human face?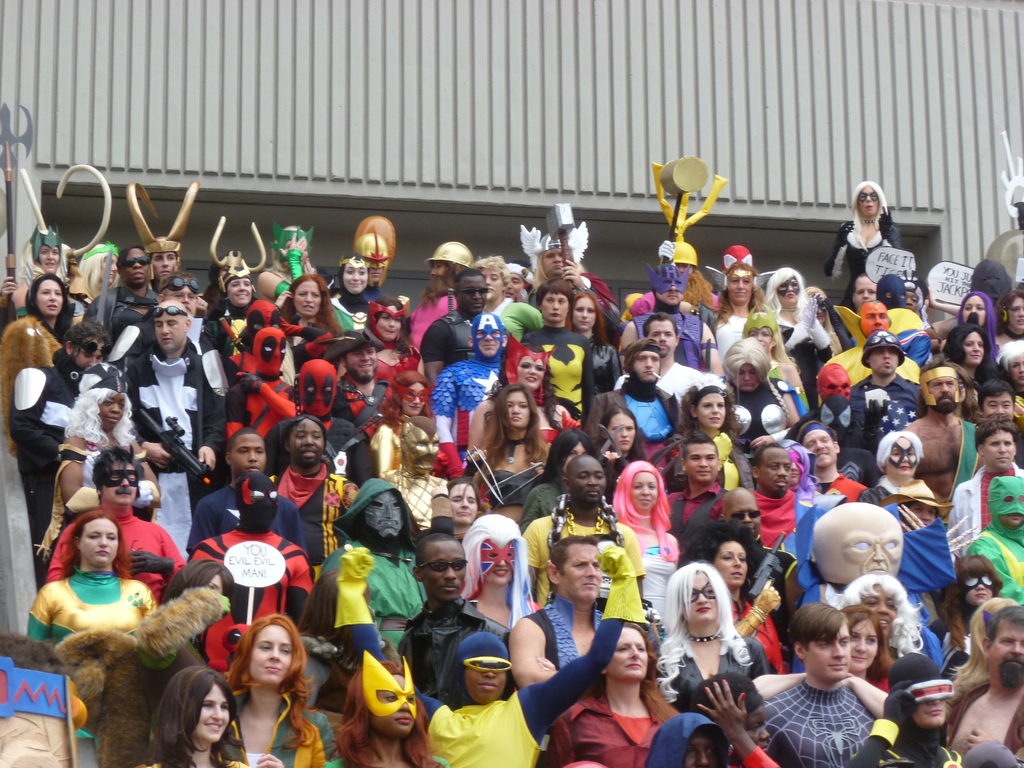
bbox(803, 625, 853, 681)
